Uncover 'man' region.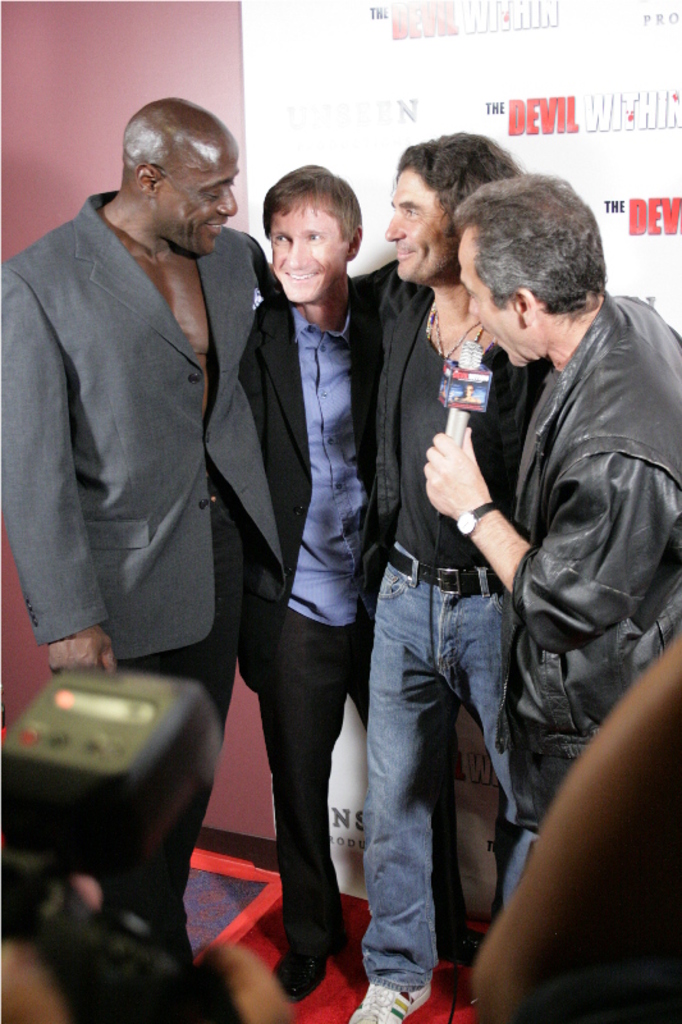
Uncovered: bbox(360, 132, 555, 1023).
